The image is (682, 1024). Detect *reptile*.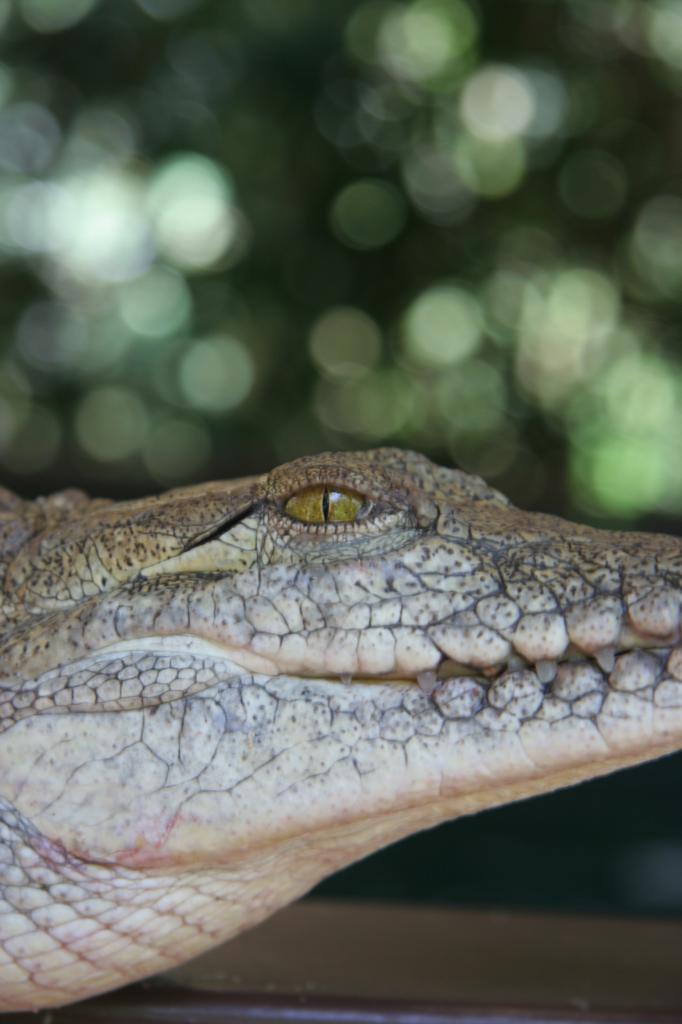
Detection: [0, 440, 681, 1018].
